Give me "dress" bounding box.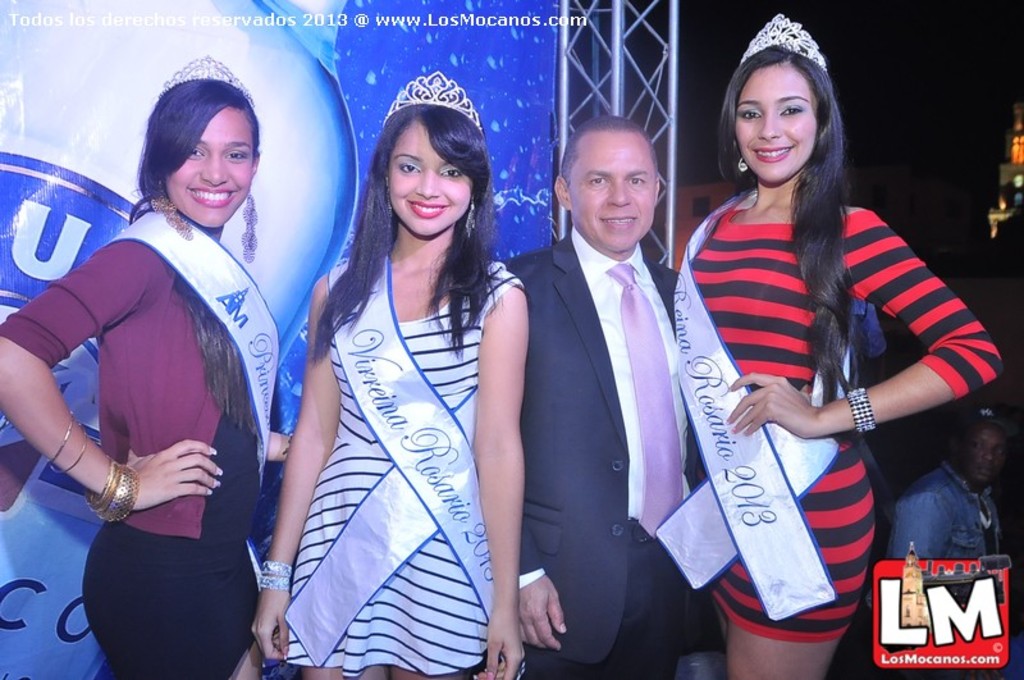
[705, 195, 1004, 653].
